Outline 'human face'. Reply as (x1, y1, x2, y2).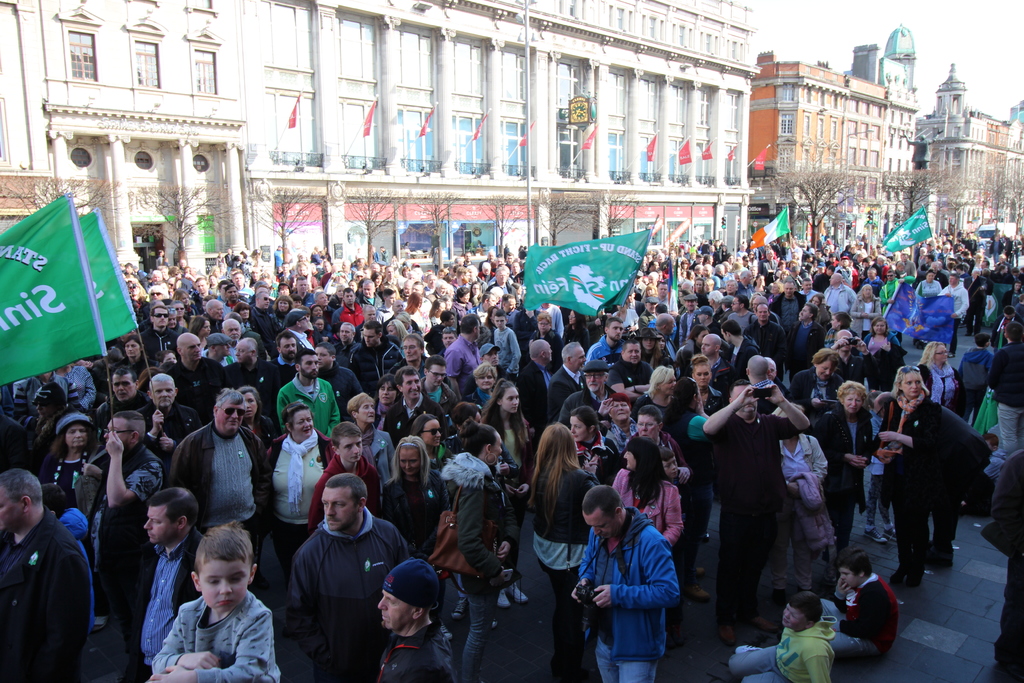
(339, 325, 352, 342).
